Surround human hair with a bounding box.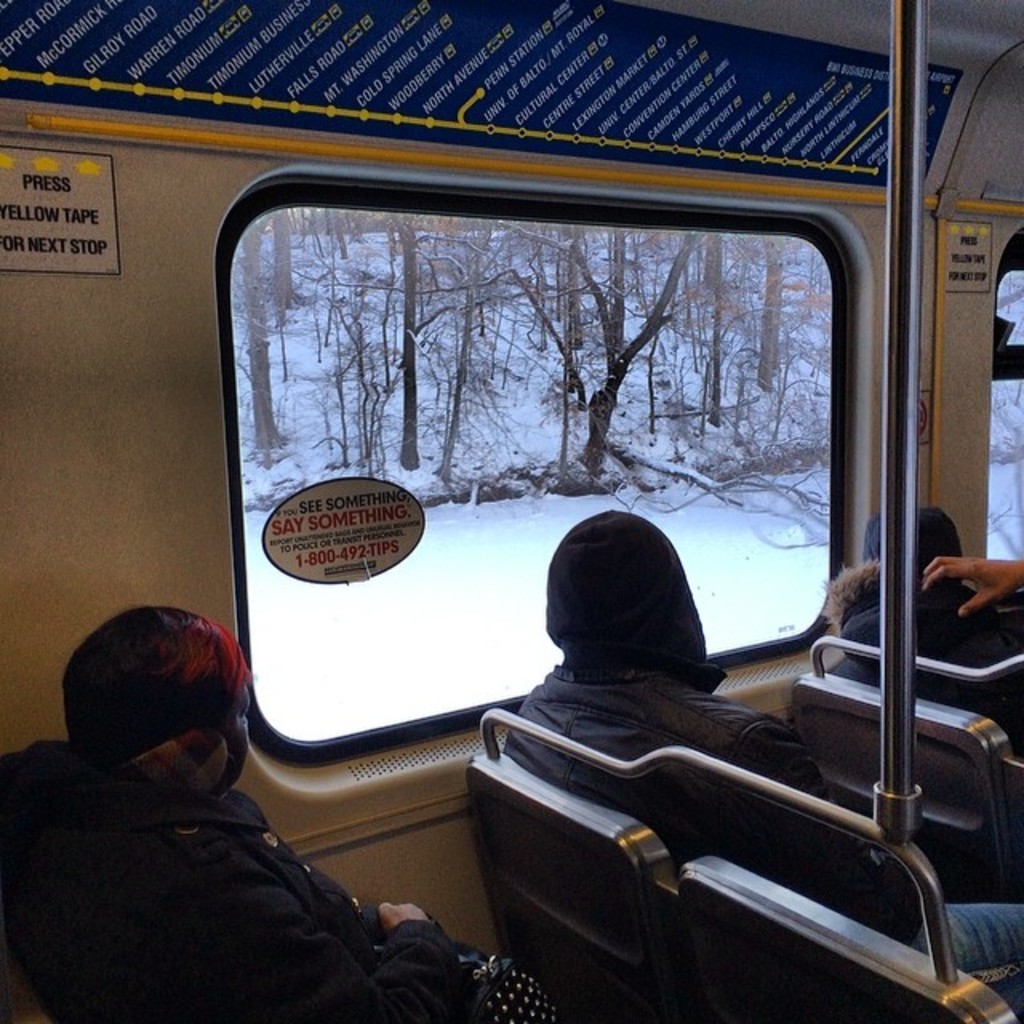
822:552:885:650.
